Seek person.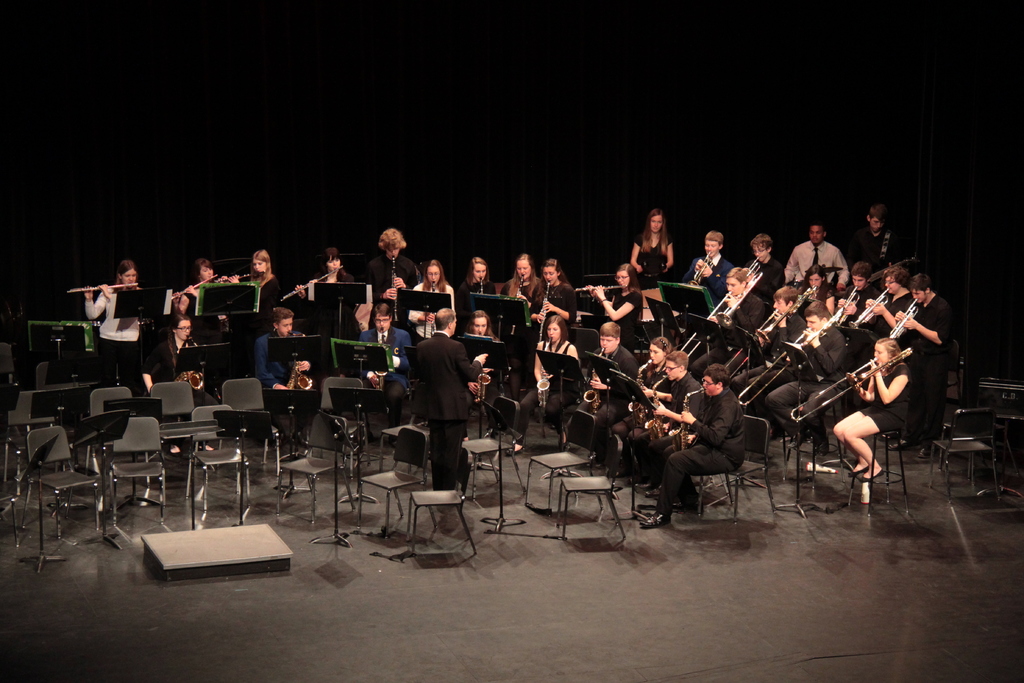
bbox(857, 264, 906, 336).
